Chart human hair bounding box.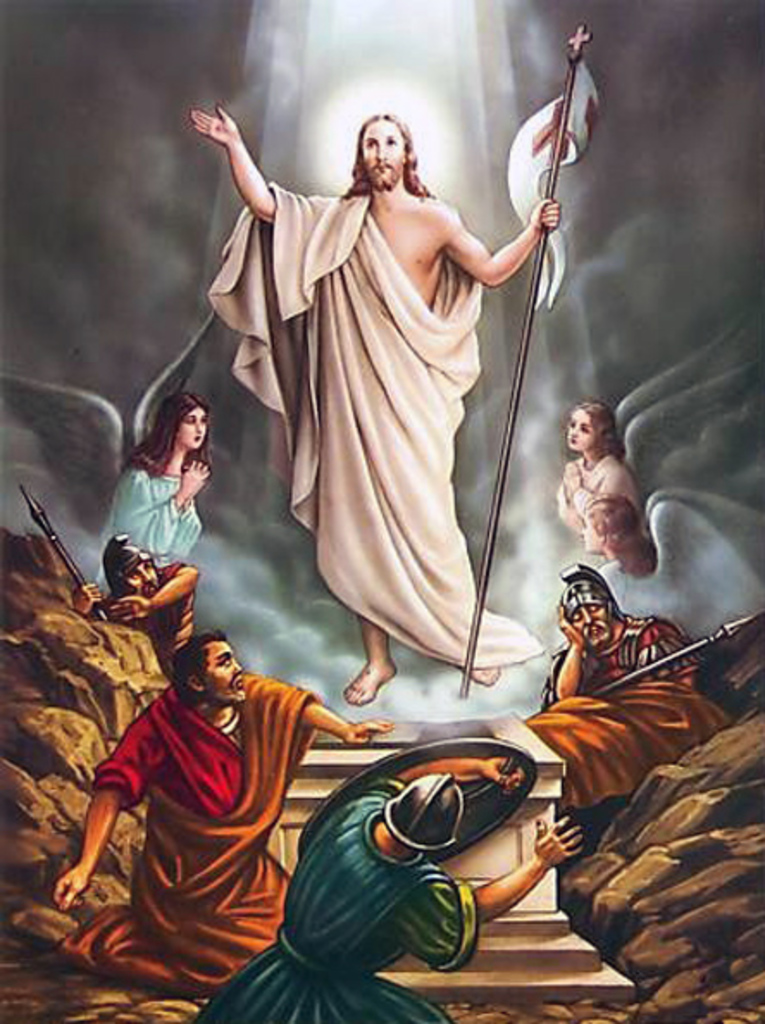
Charted: (341,114,427,202).
